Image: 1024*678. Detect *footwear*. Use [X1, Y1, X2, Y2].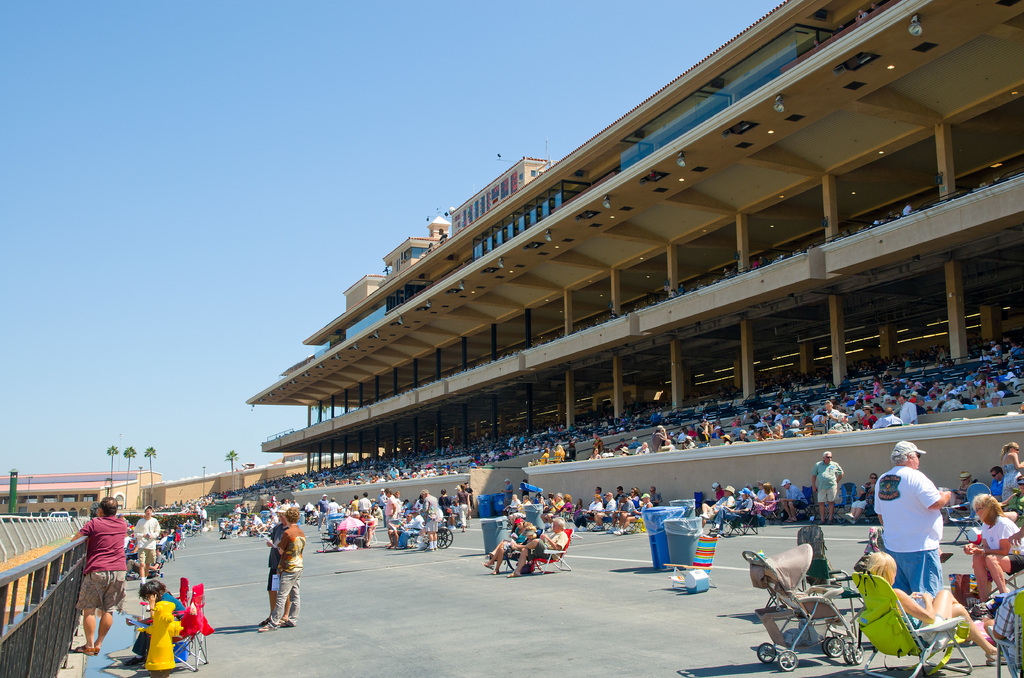
[508, 571, 522, 577].
